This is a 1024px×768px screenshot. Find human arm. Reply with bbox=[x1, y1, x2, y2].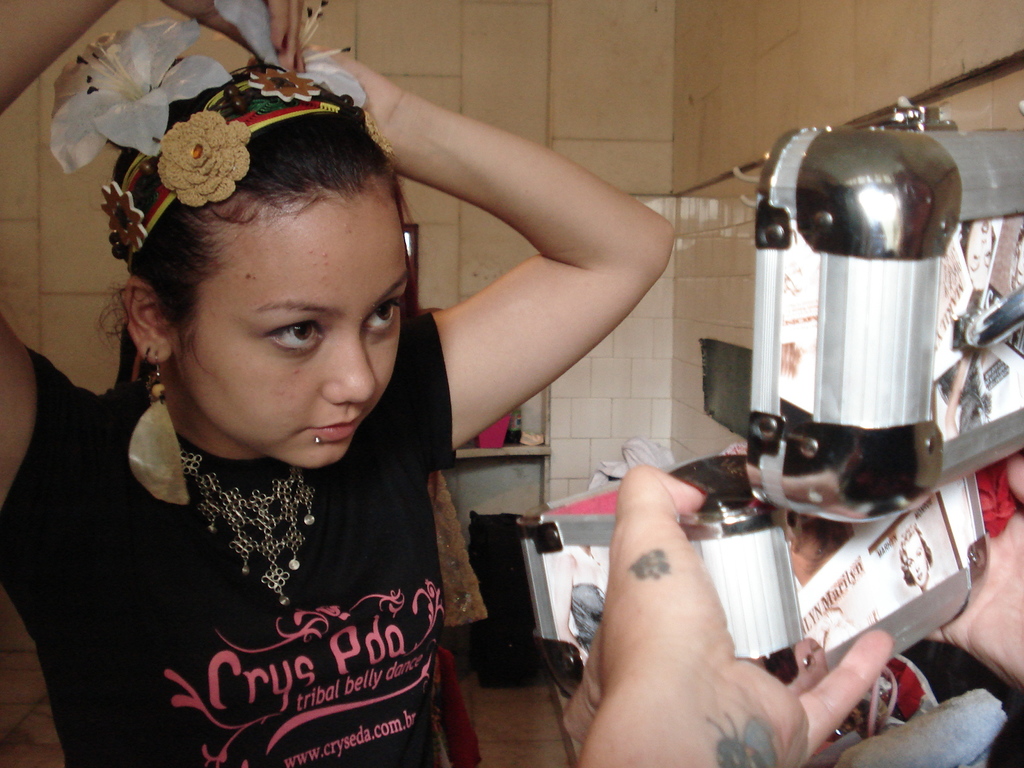
bbox=[562, 464, 900, 767].
